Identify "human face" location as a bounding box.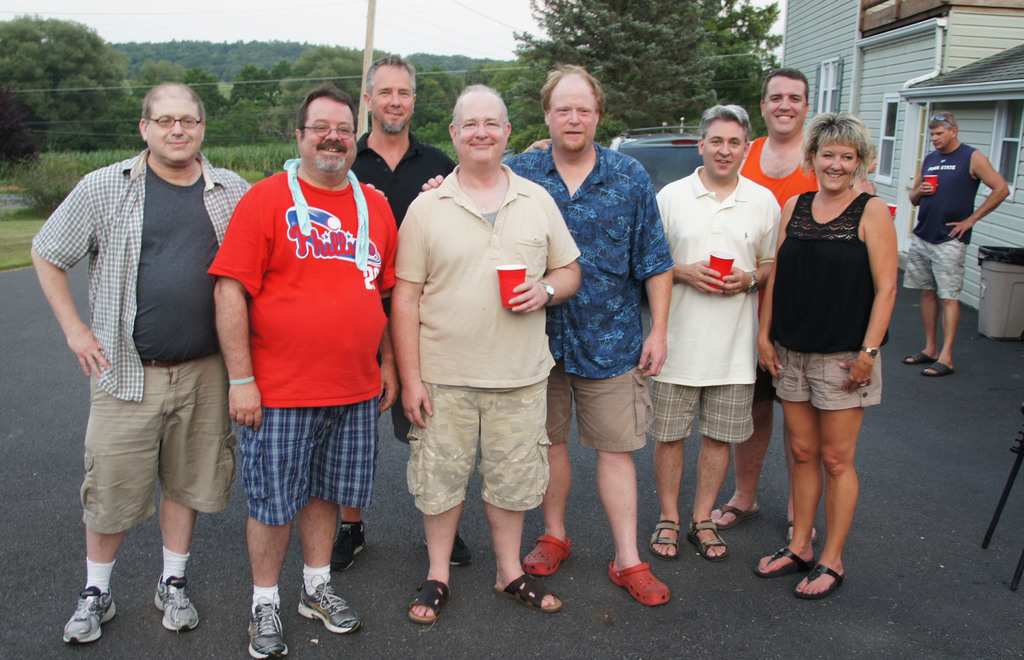
452,94,509,170.
